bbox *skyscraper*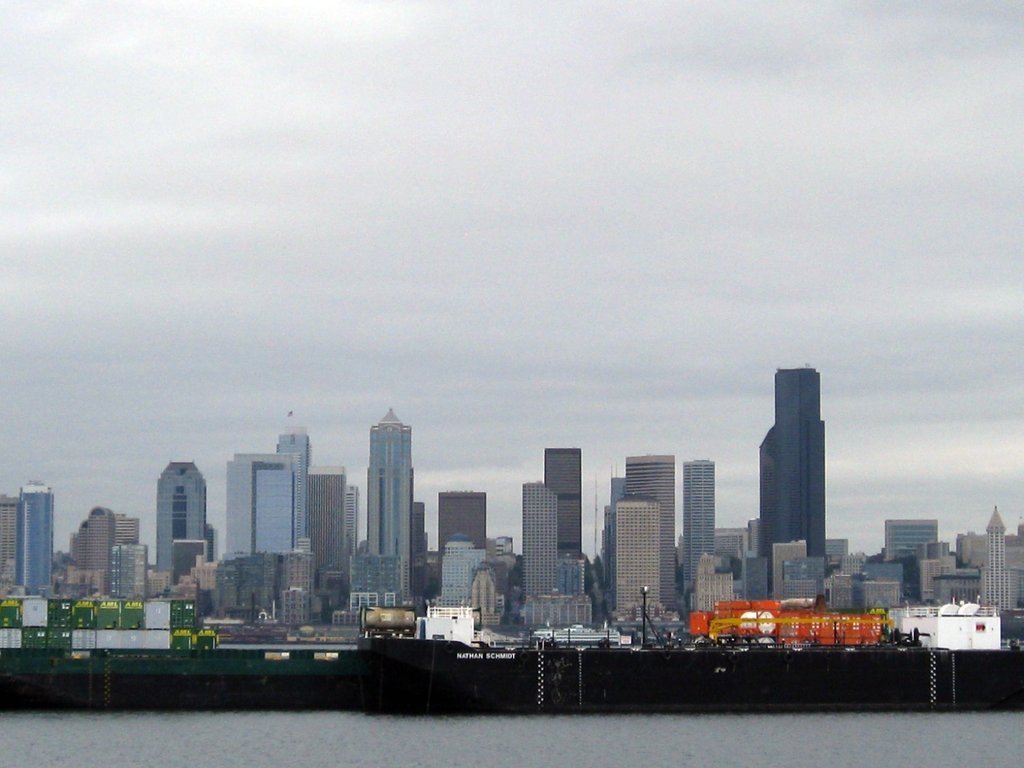
(346, 404, 413, 605)
